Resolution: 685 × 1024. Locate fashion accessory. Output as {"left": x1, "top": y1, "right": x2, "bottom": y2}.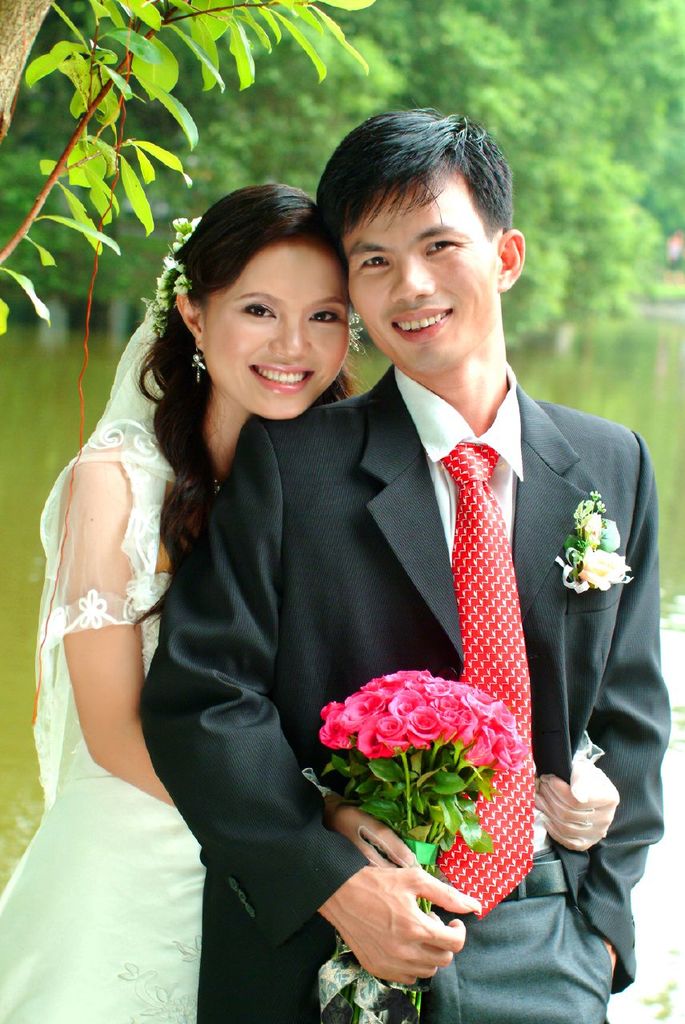
{"left": 428, "top": 439, "right": 535, "bottom": 925}.
